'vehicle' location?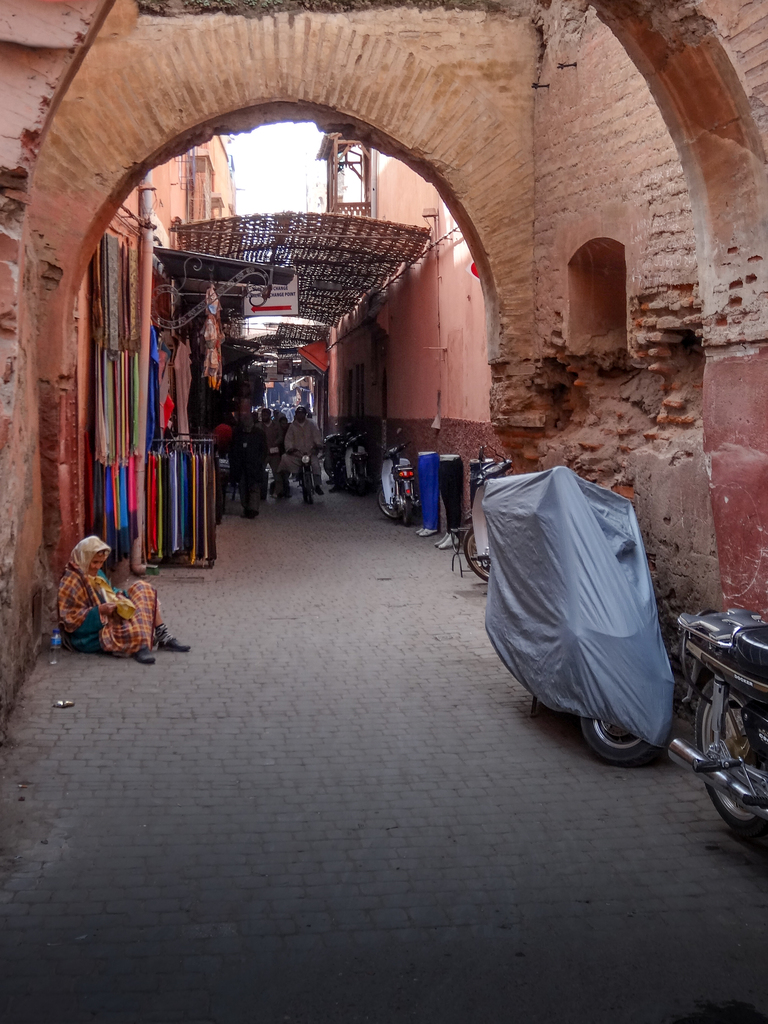
283,434,324,508
